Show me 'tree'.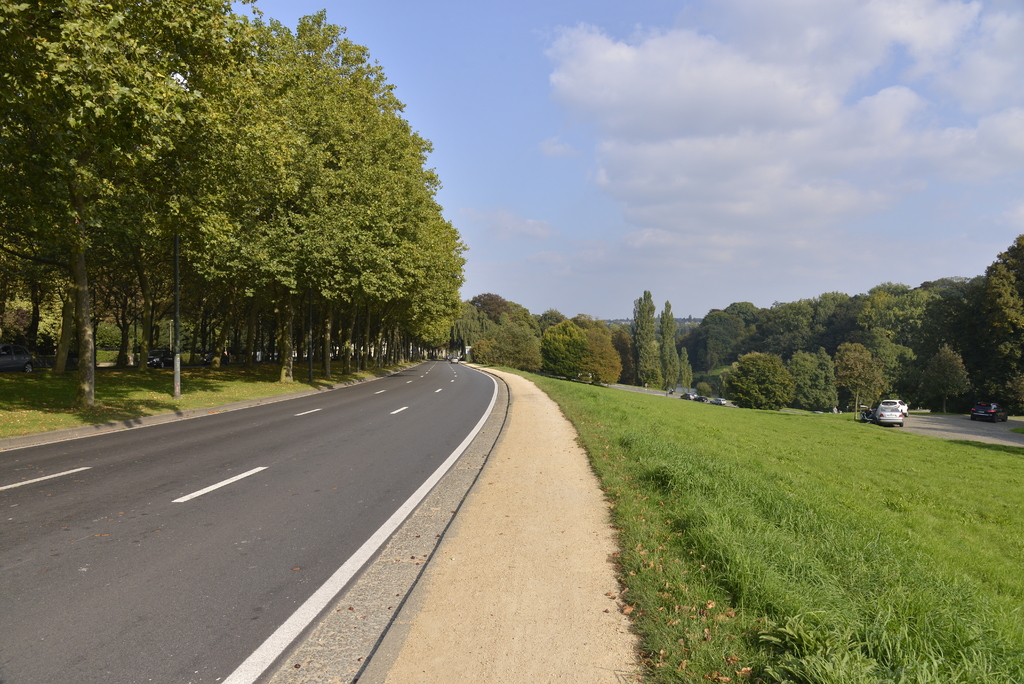
'tree' is here: detection(678, 348, 694, 393).
